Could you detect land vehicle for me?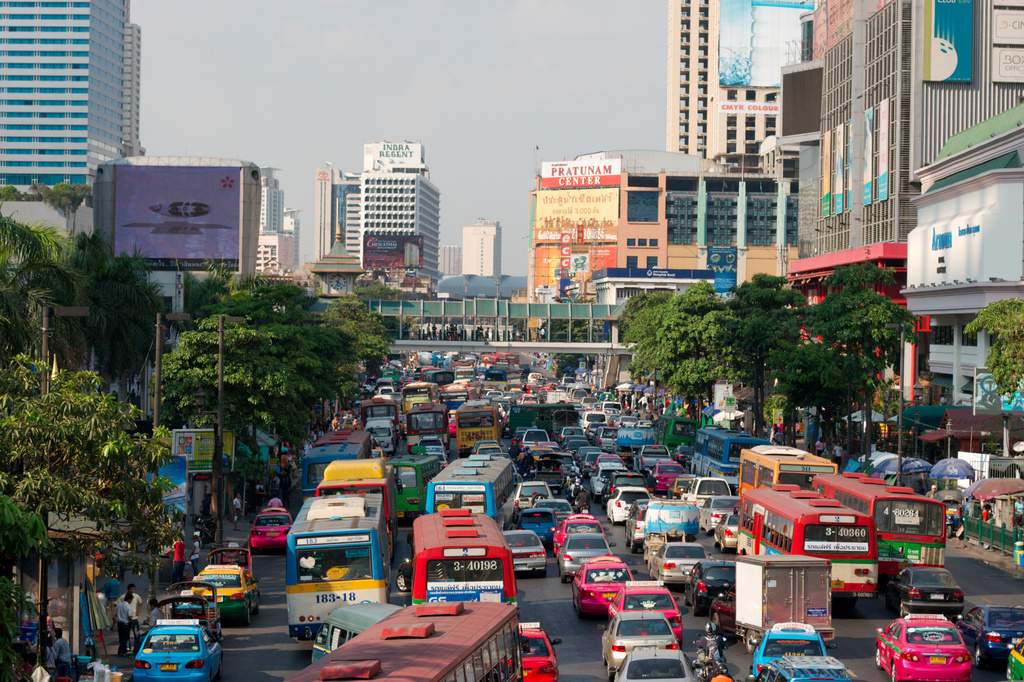
Detection result: BBox(614, 428, 657, 454).
